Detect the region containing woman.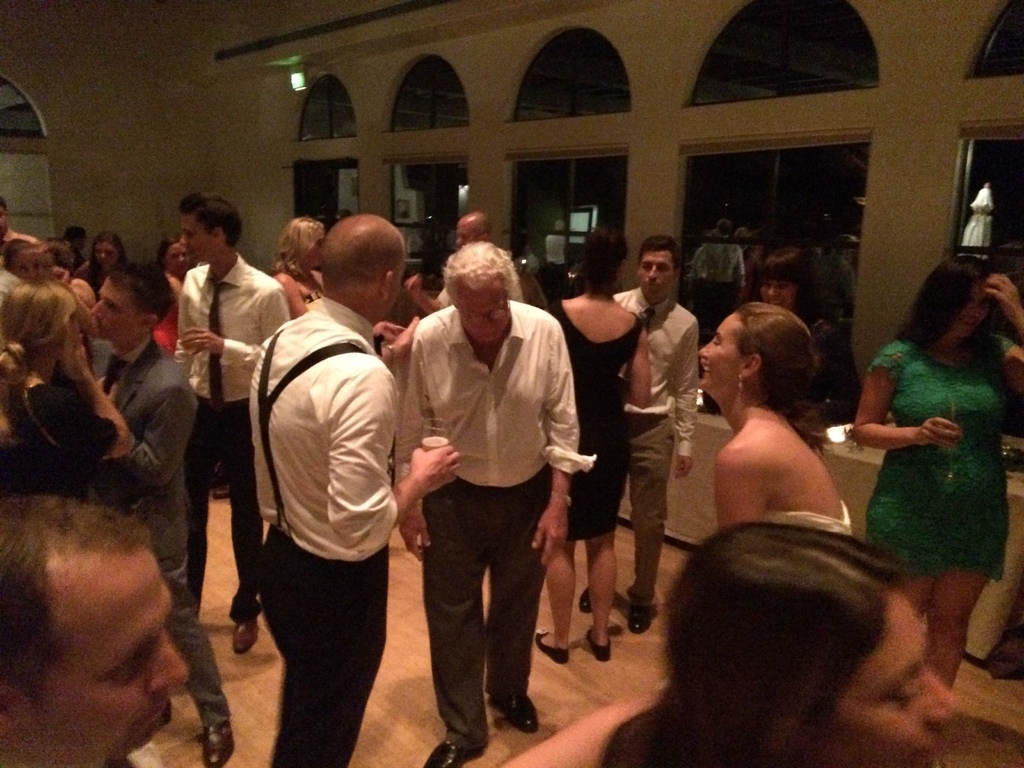
left=33, top=236, right=106, bottom=339.
